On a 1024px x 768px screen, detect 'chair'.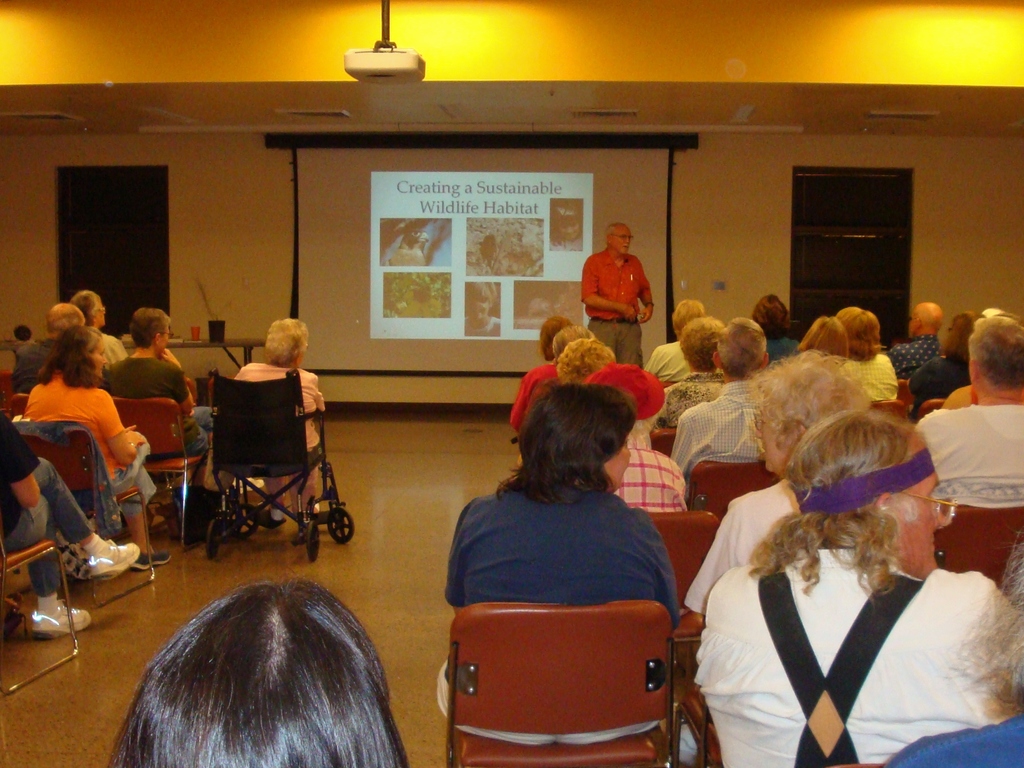
rect(100, 395, 215, 557).
